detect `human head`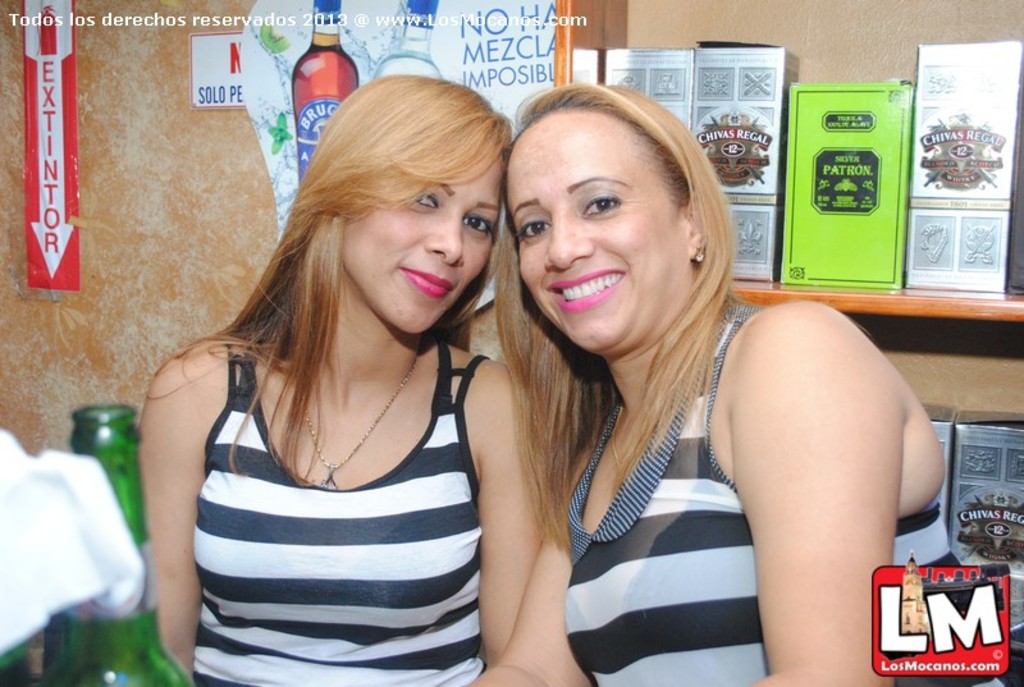
BBox(497, 79, 730, 338)
